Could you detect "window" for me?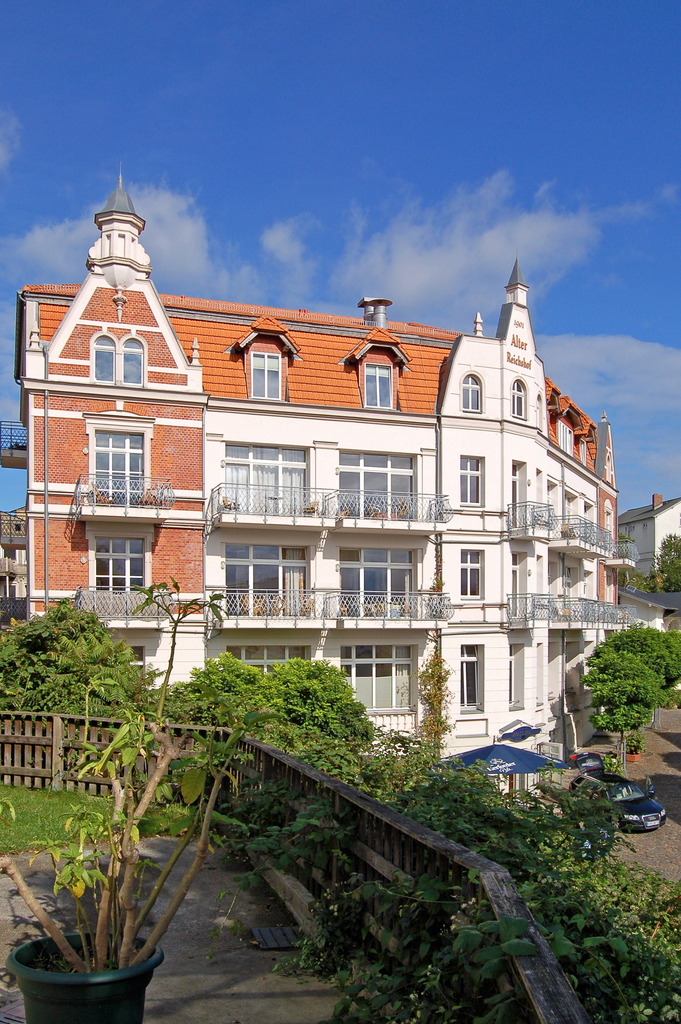
Detection result: region(340, 449, 415, 517).
